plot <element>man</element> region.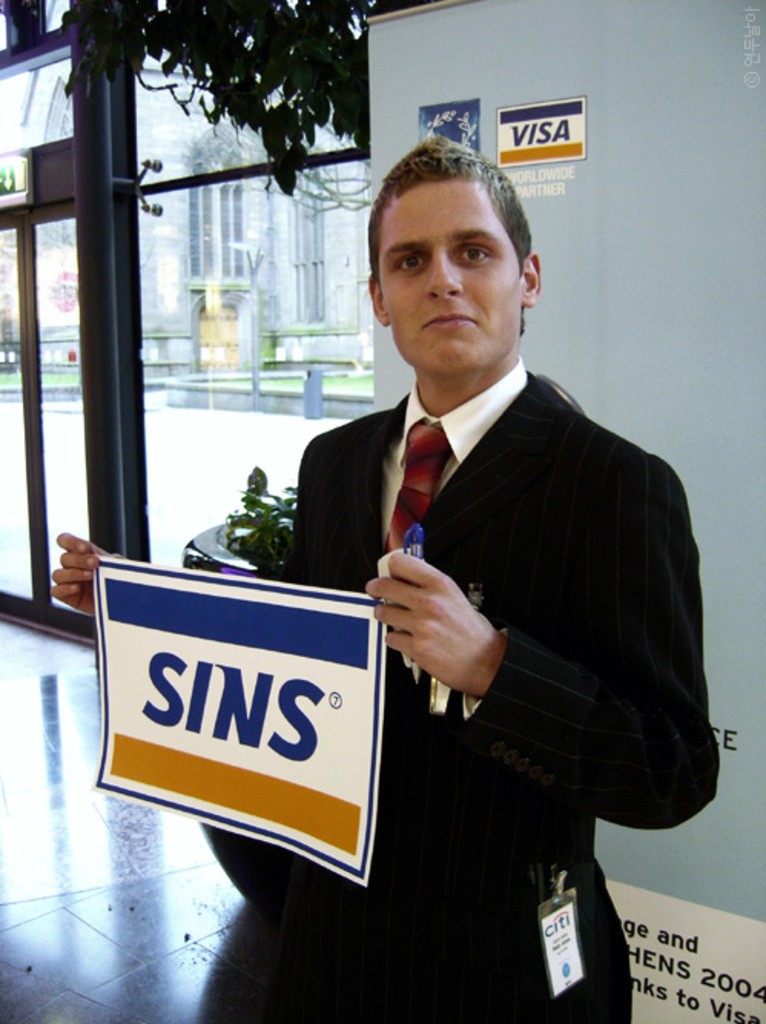
Plotted at [40,135,725,1022].
